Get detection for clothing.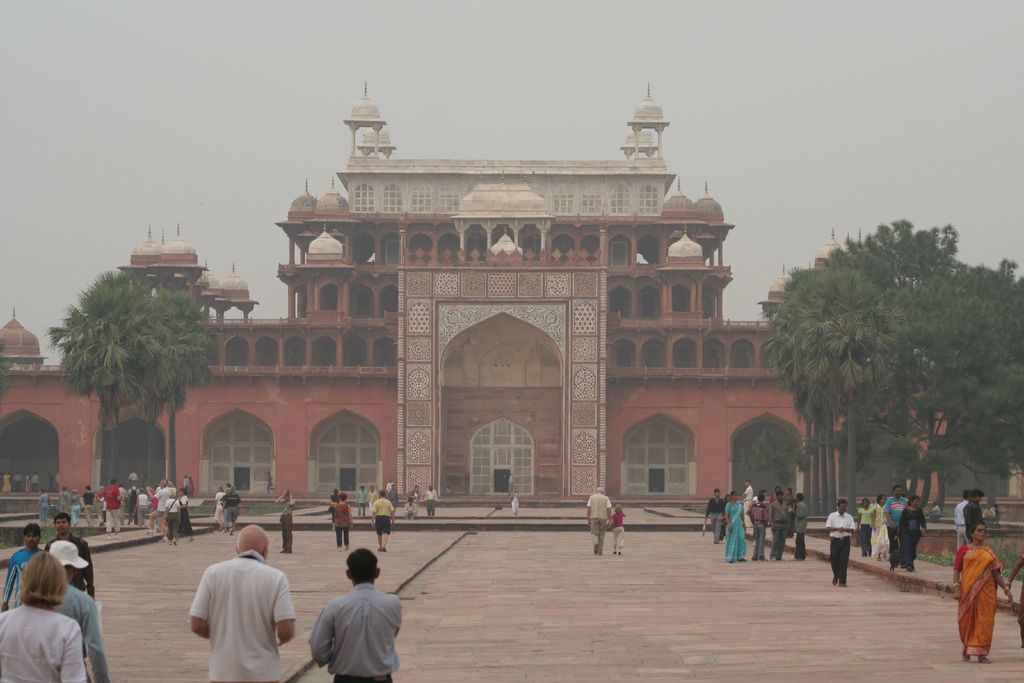
Detection: {"x1": 163, "y1": 498, "x2": 185, "y2": 540}.
